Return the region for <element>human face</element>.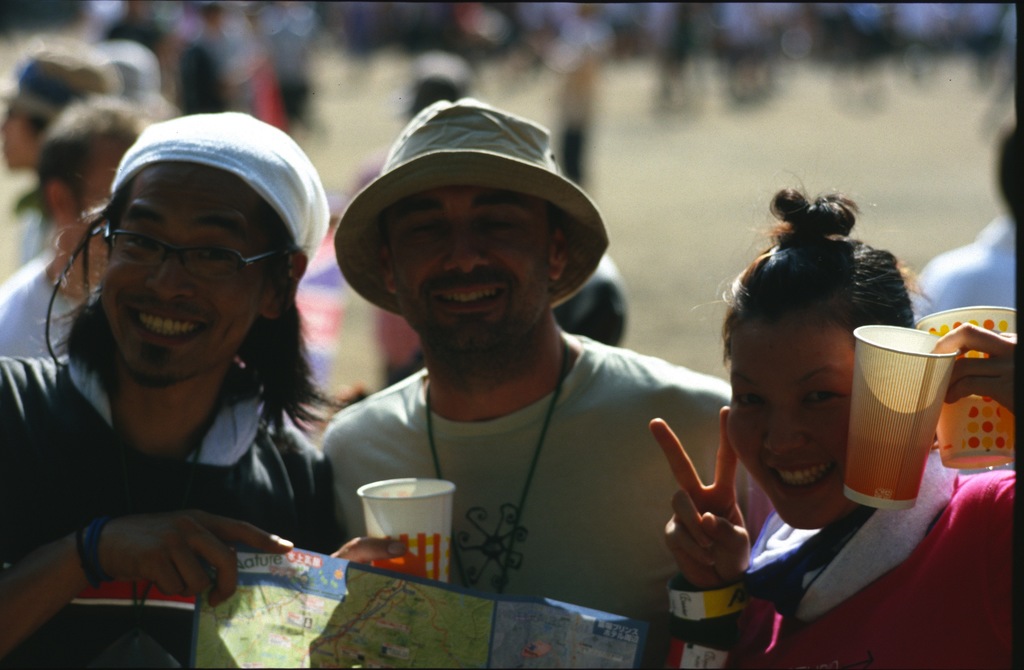
crop(729, 317, 855, 529).
